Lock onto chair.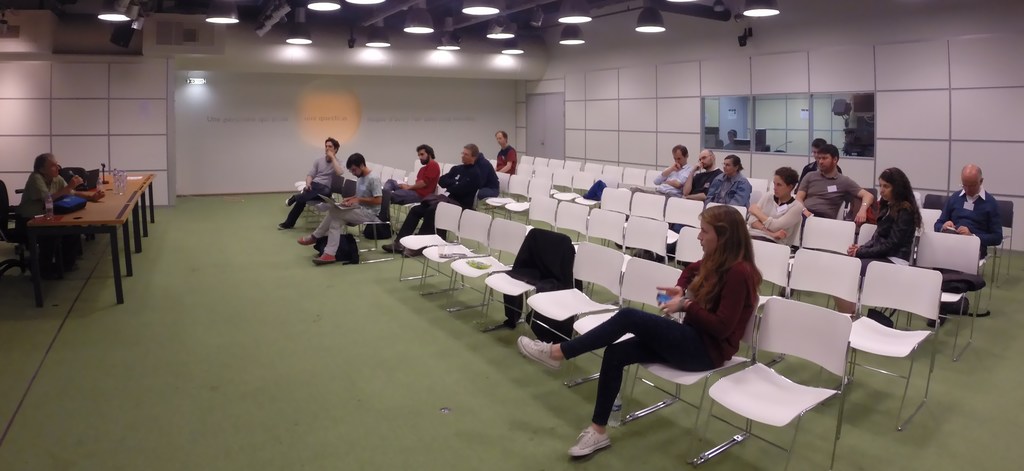
Locked: (x1=582, y1=209, x2=628, y2=253).
